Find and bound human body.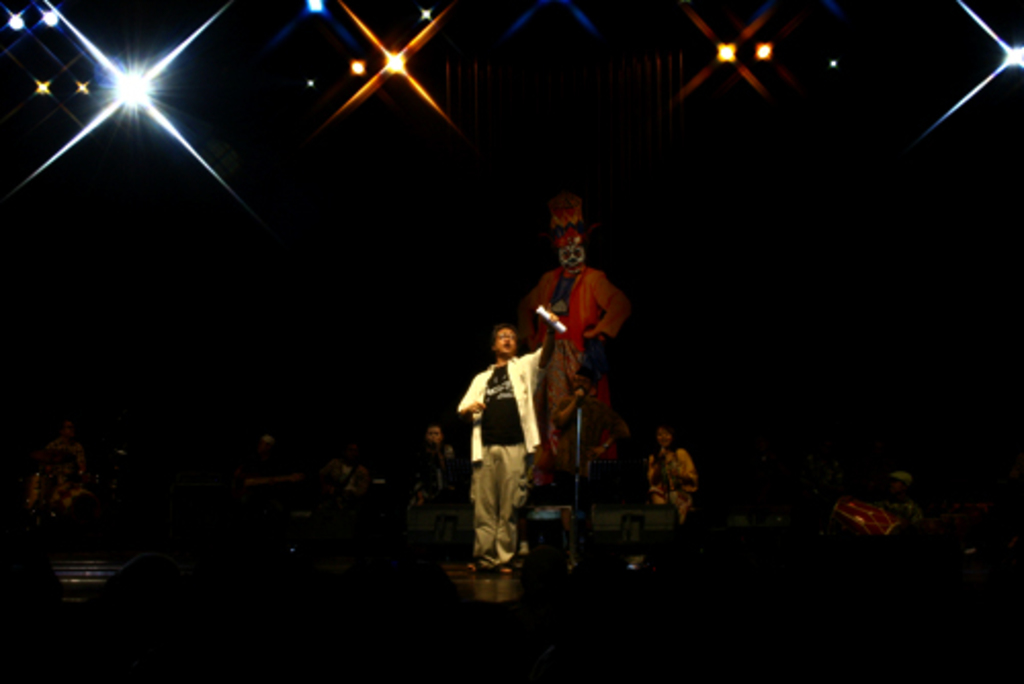
Bound: Rect(629, 405, 682, 563).
